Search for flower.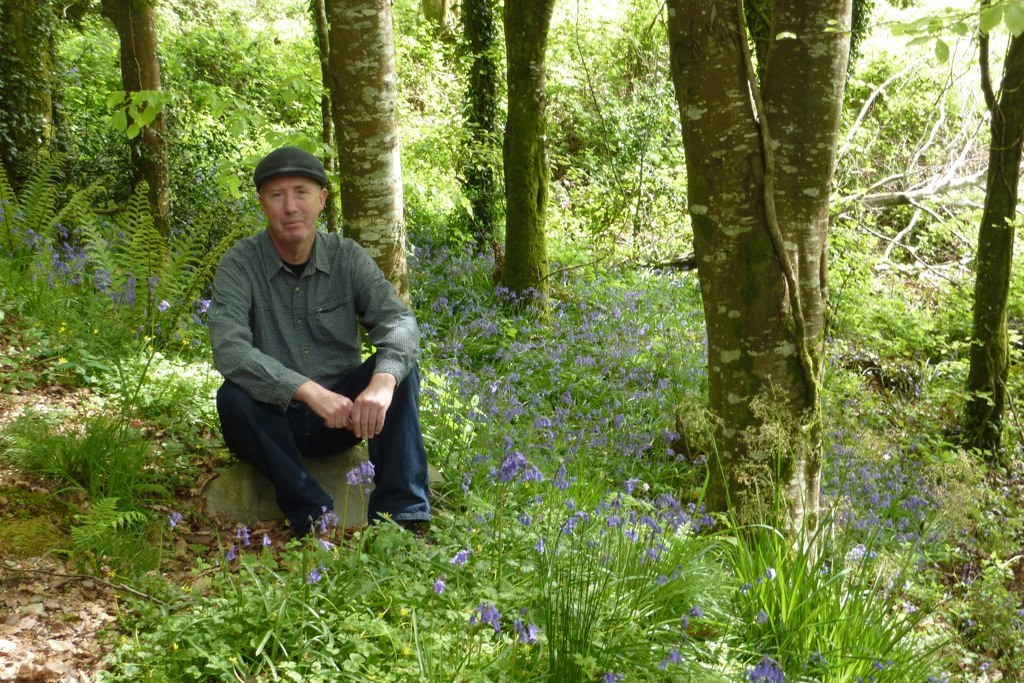
Found at box(345, 457, 378, 488).
